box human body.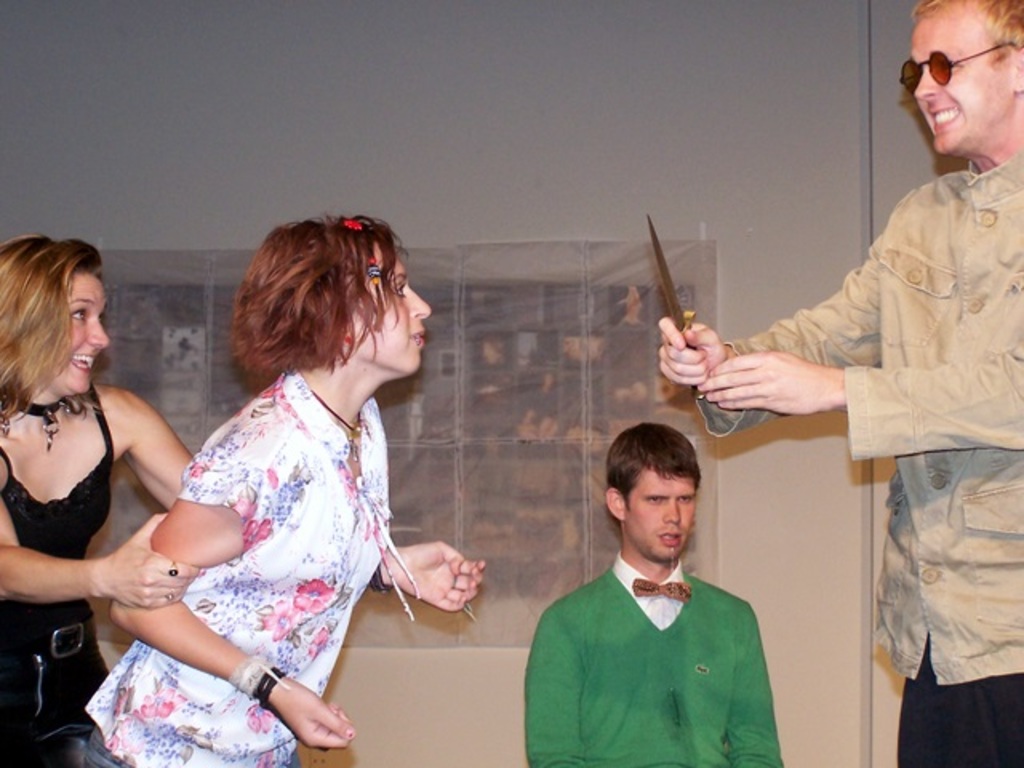
bbox=(648, 142, 1022, 766).
